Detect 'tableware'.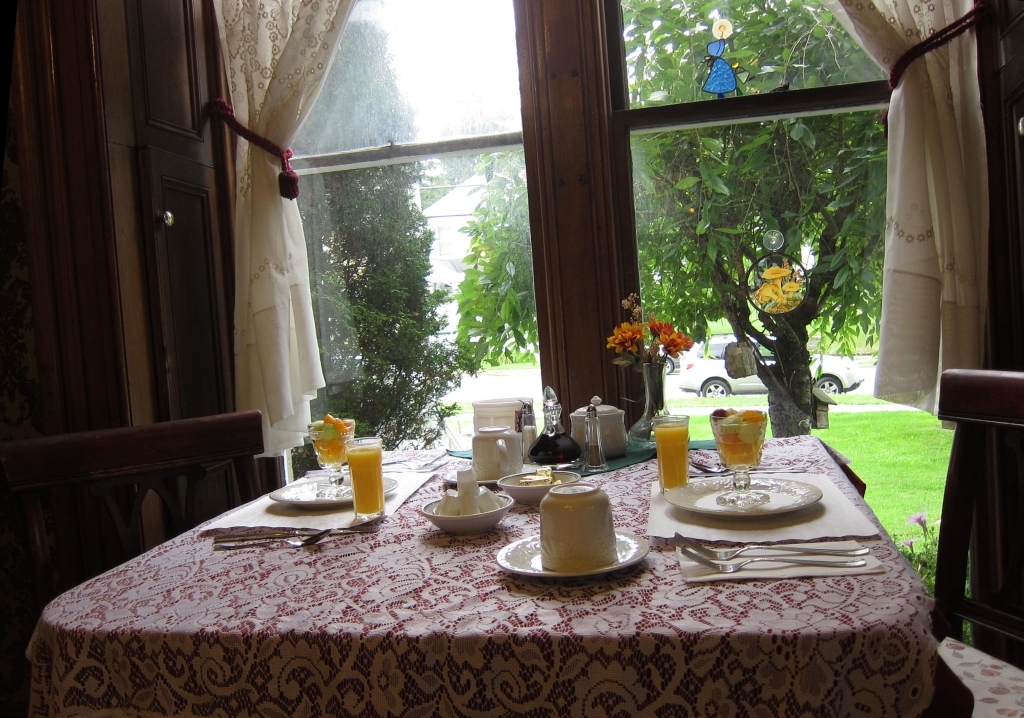
Detected at l=211, t=528, r=333, b=554.
